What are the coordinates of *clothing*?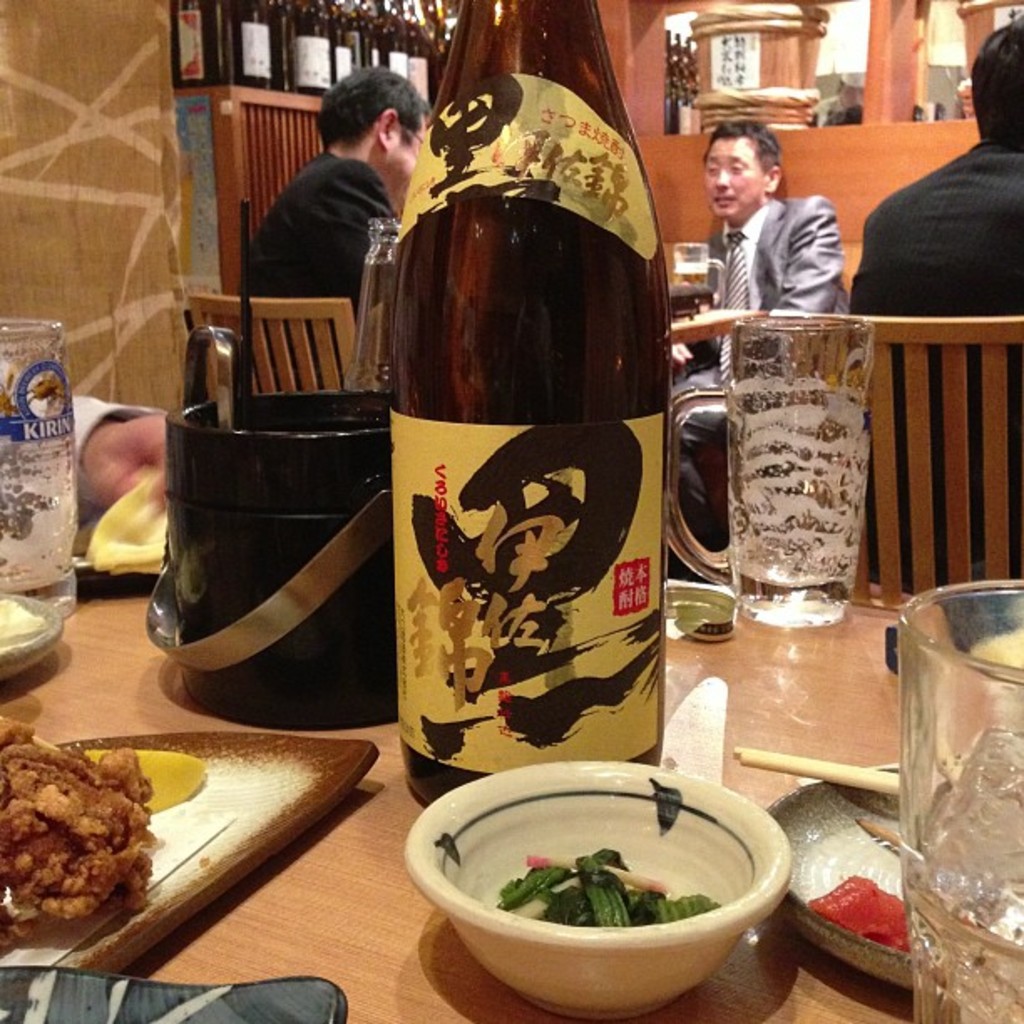
233/146/405/325.
